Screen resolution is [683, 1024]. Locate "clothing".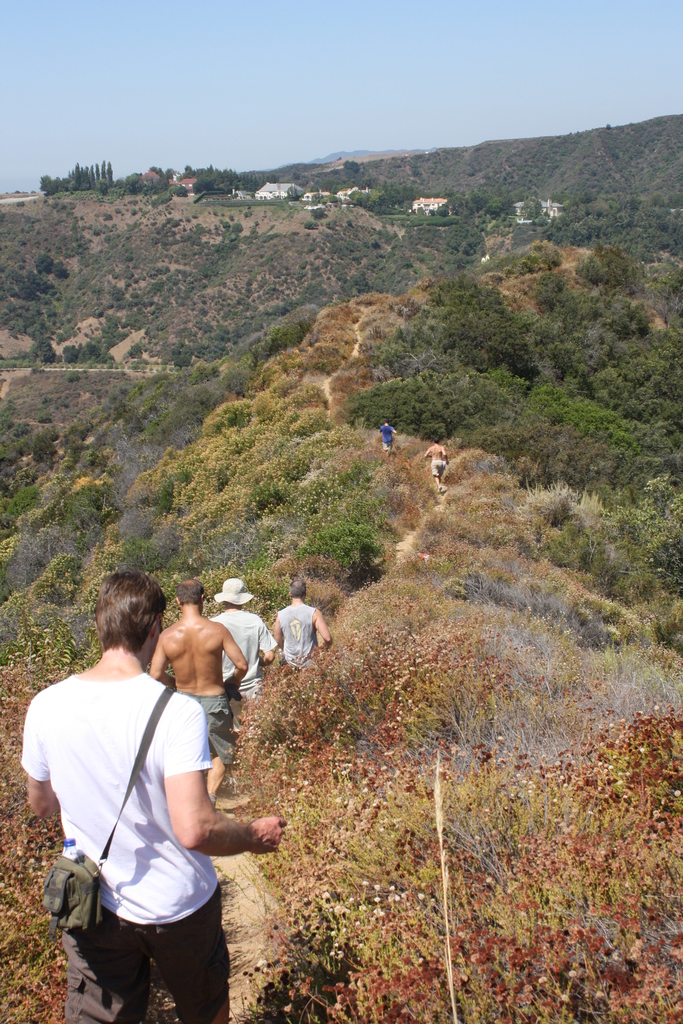
x1=33, y1=639, x2=247, y2=1000.
